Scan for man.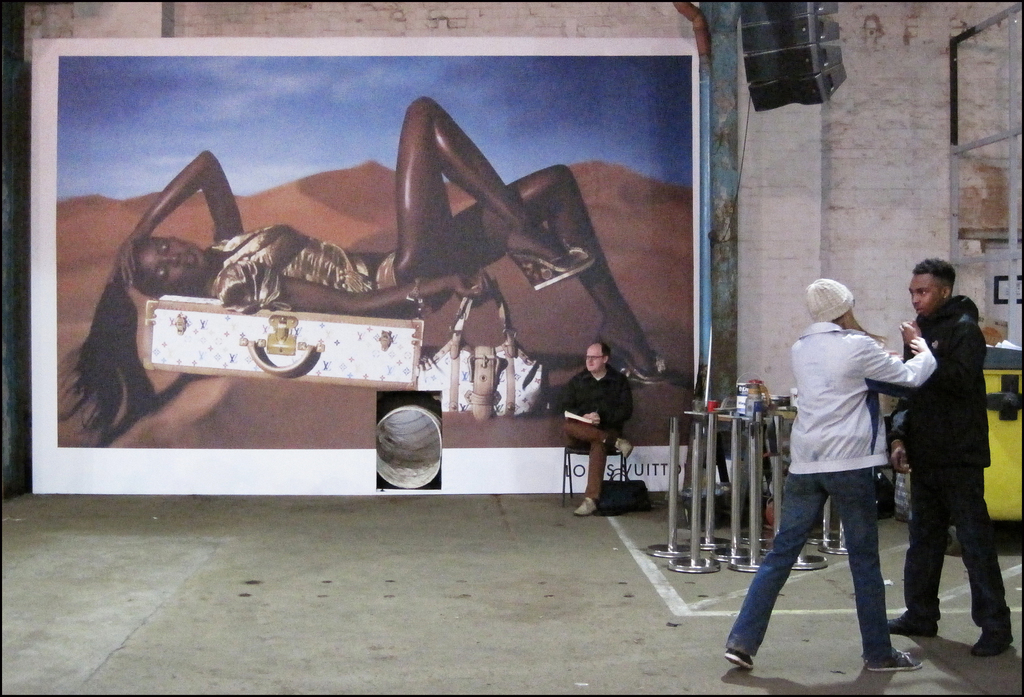
Scan result: [left=886, top=247, right=1007, bottom=673].
